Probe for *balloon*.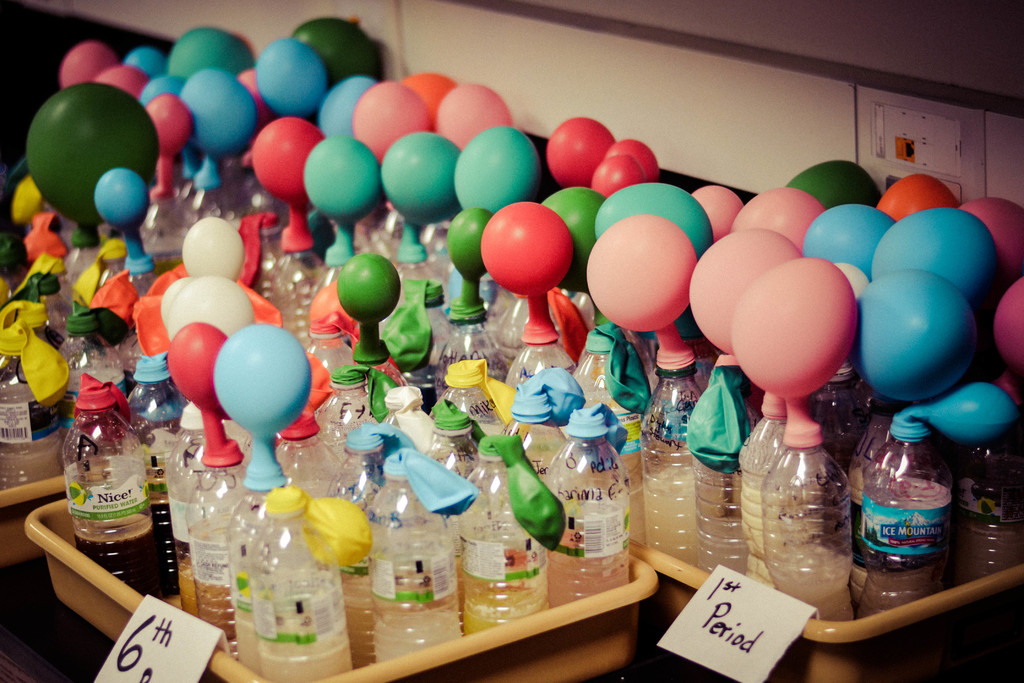
Probe result: region(248, 117, 324, 247).
